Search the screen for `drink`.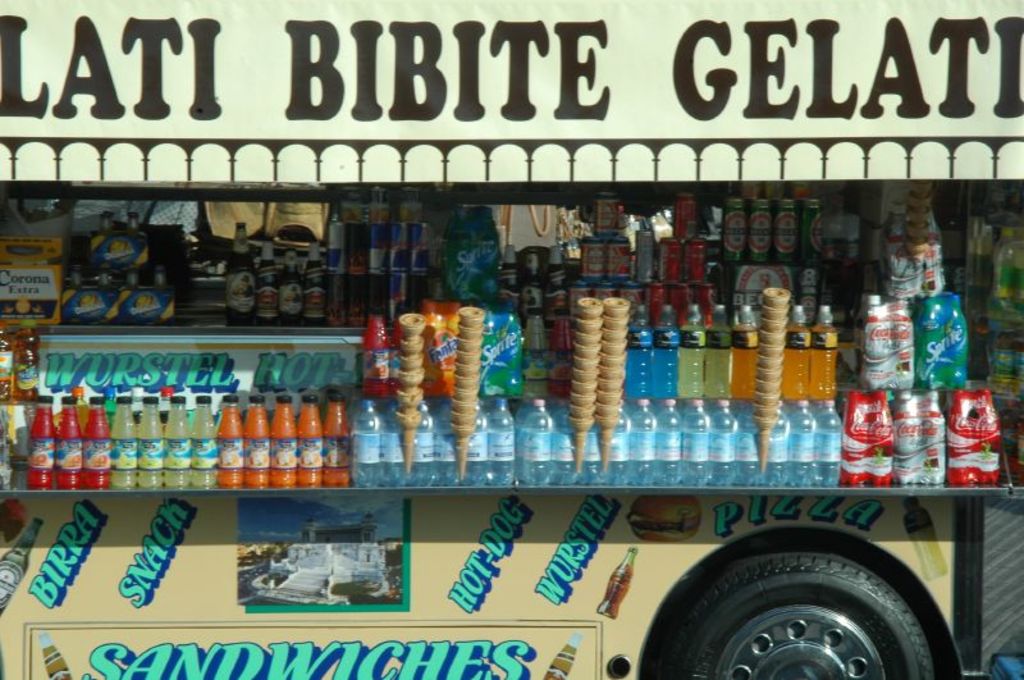
Found at {"left": 138, "top": 396, "right": 164, "bottom": 485}.
